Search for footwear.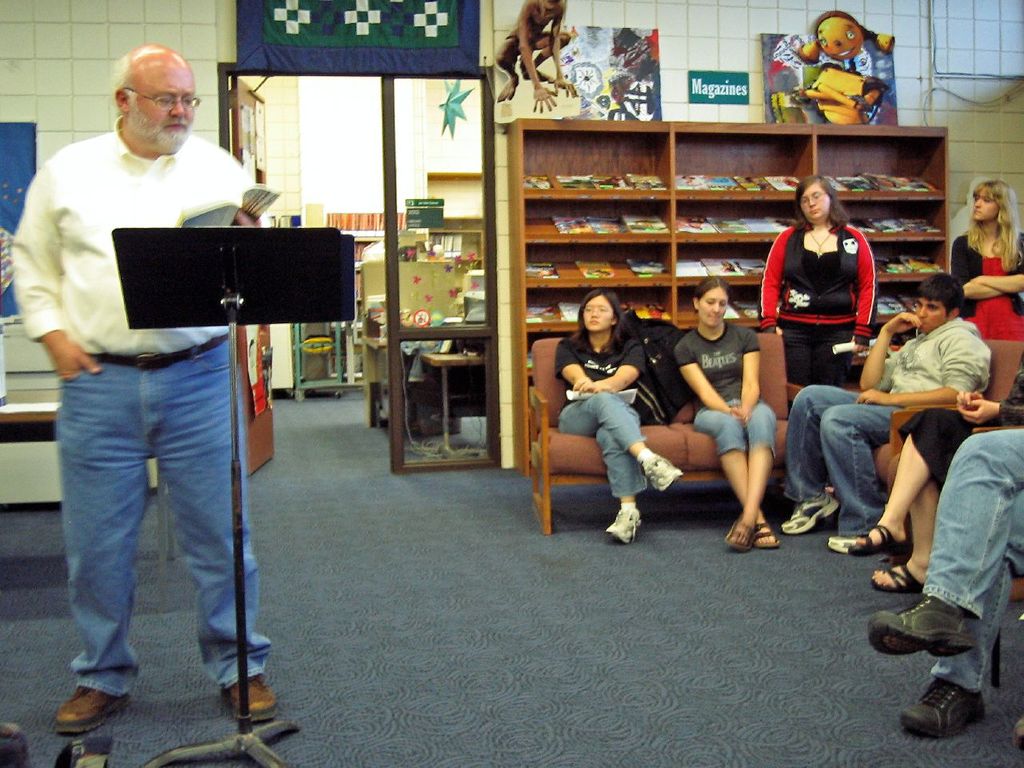
Found at [604,503,646,543].
